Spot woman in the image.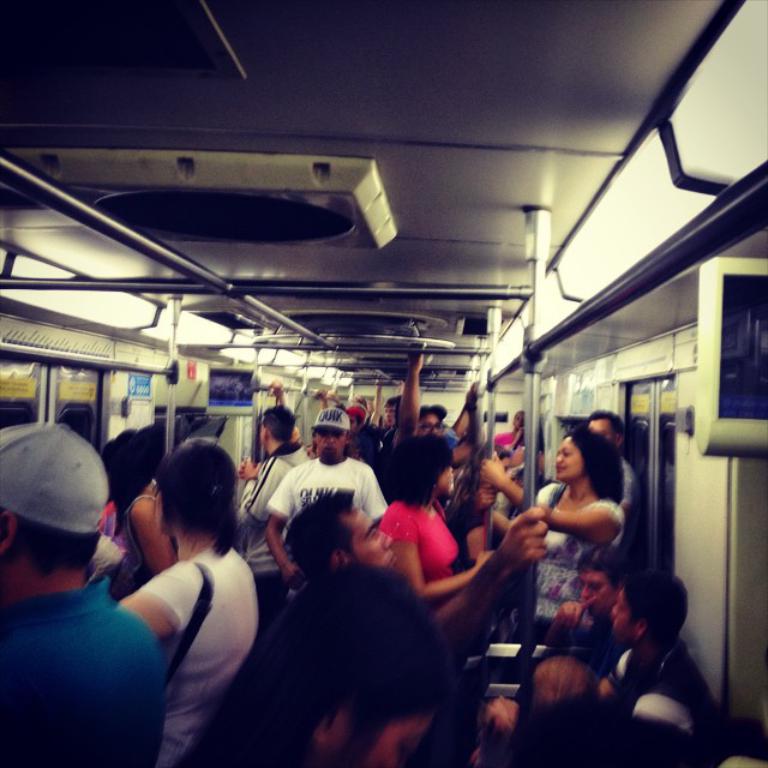
woman found at 112 437 258 767.
